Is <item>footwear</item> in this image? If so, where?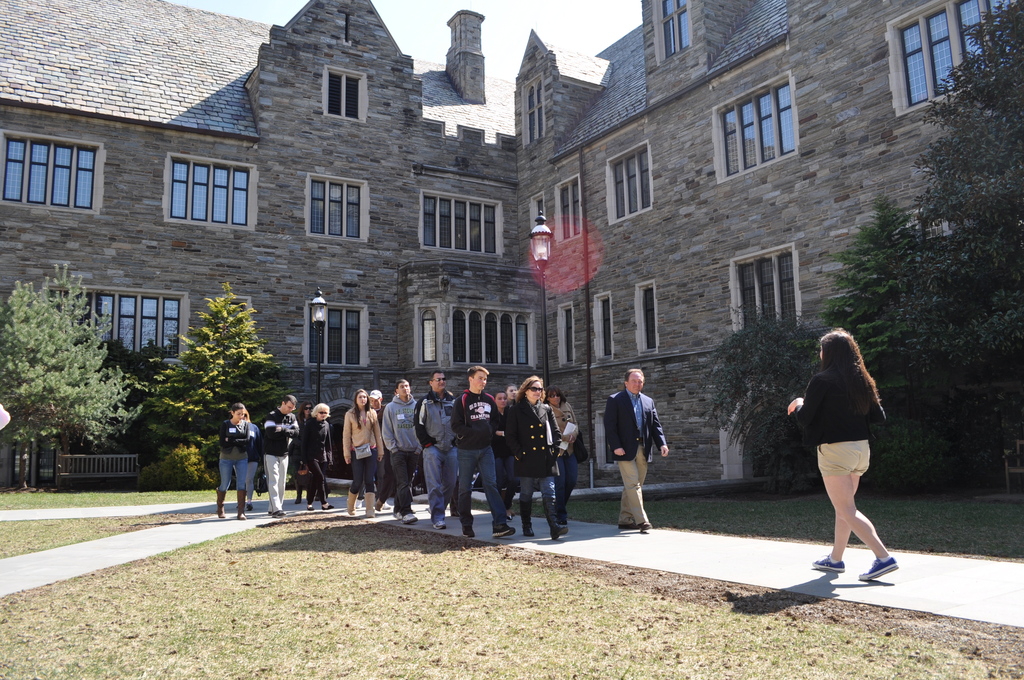
Yes, at left=403, top=511, right=416, bottom=524.
